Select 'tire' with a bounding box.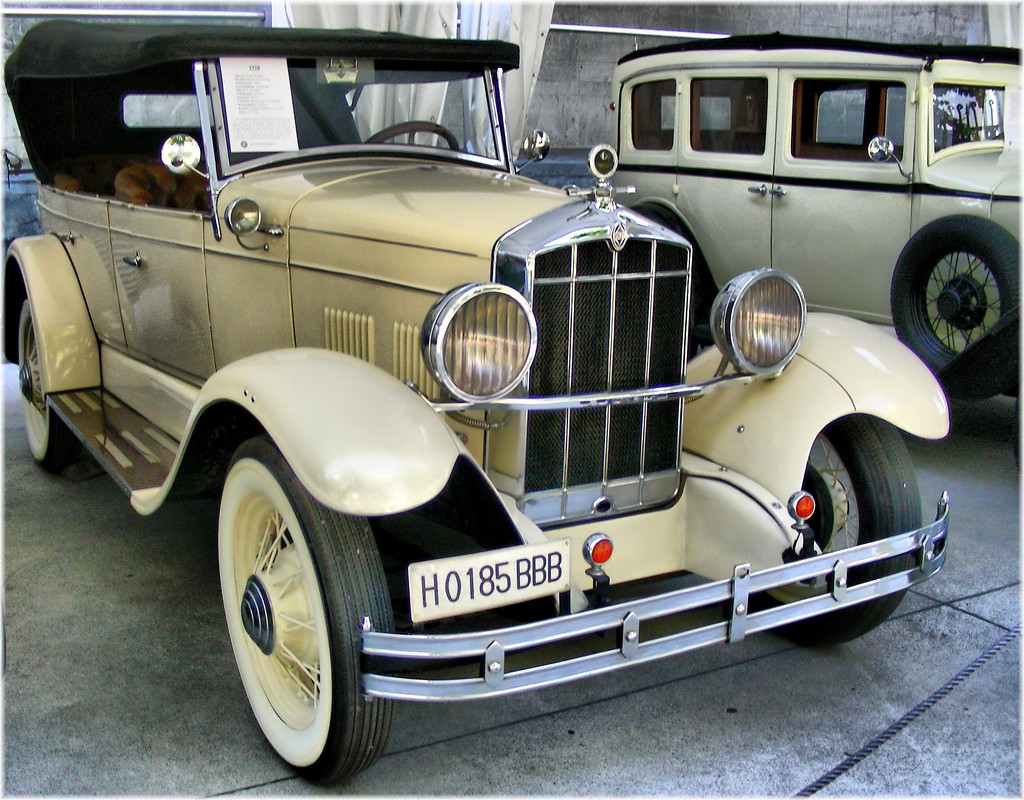
bbox=[20, 296, 74, 473].
